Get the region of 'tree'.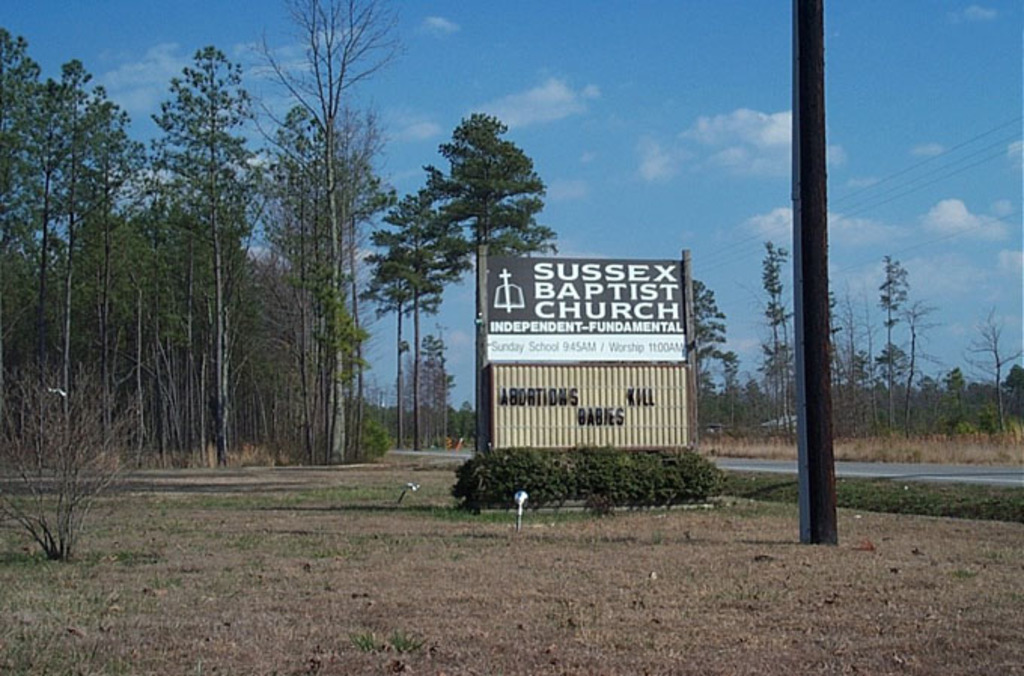
{"x1": 413, "y1": 328, "x2": 459, "y2": 455}.
